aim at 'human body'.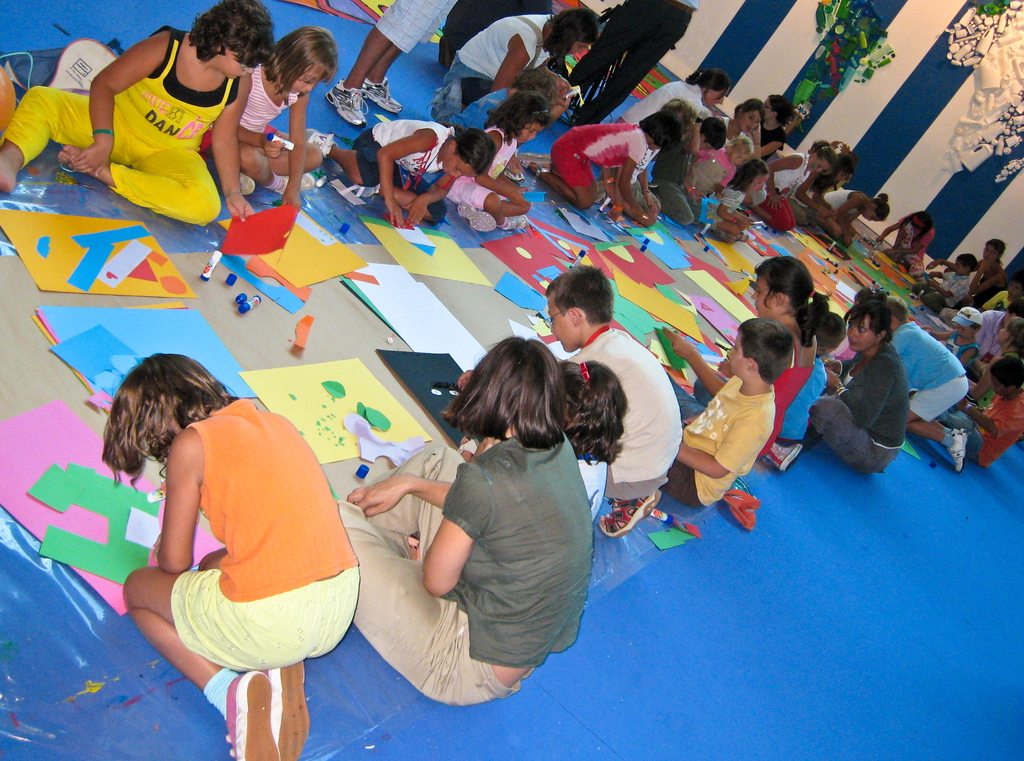
Aimed at <bbox>963, 233, 1009, 309</bbox>.
